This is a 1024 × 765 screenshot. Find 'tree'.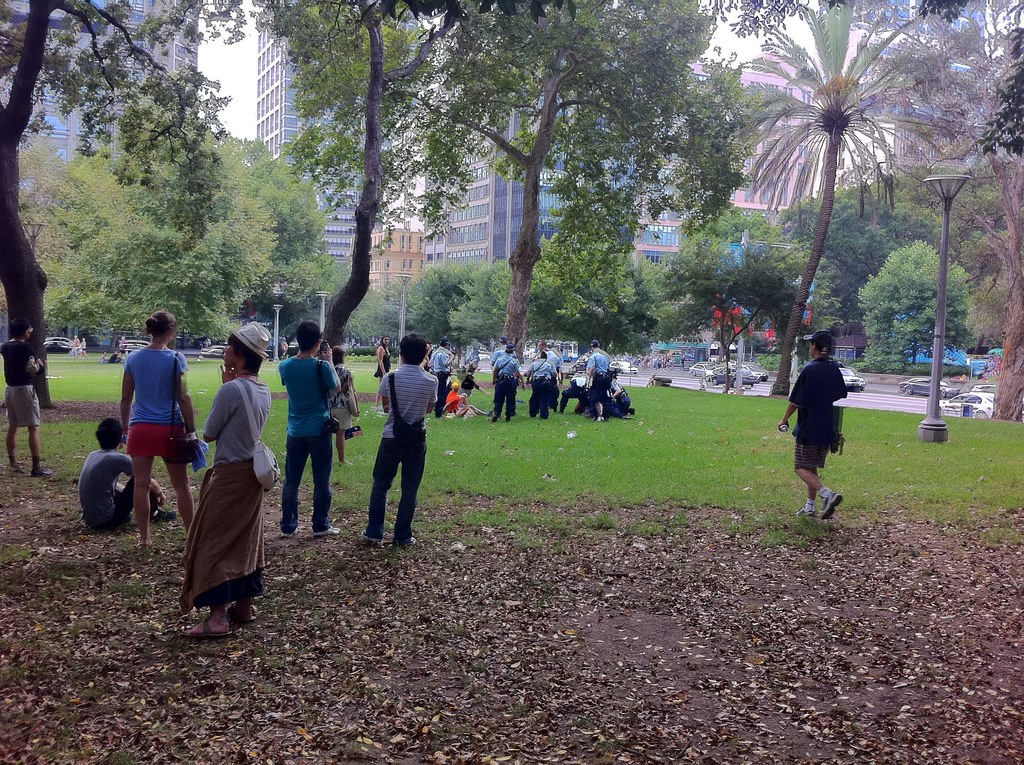
Bounding box: x1=730, y1=3, x2=964, y2=400.
